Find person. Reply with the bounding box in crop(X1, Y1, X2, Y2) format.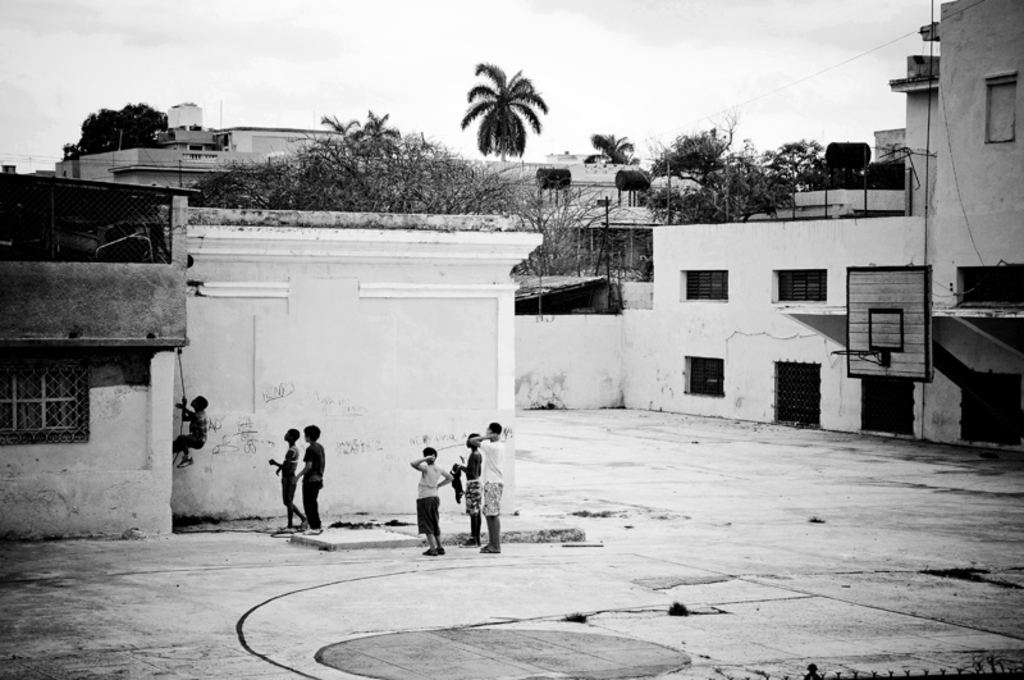
crop(170, 394, 209, 470).
